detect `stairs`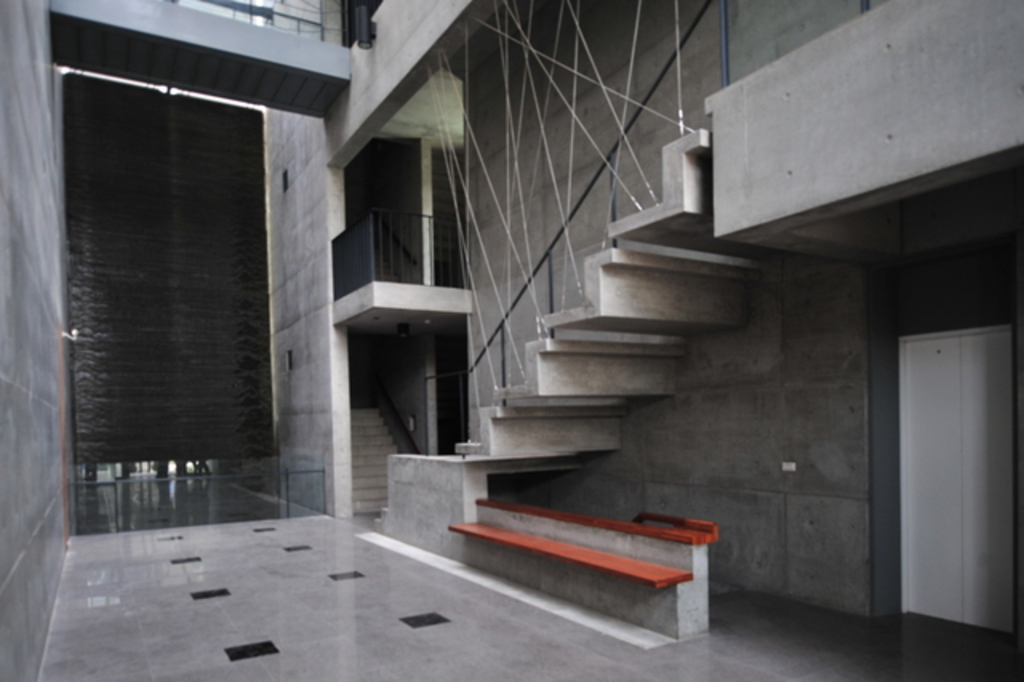
left=459, top=125, right=755, bottom=450
